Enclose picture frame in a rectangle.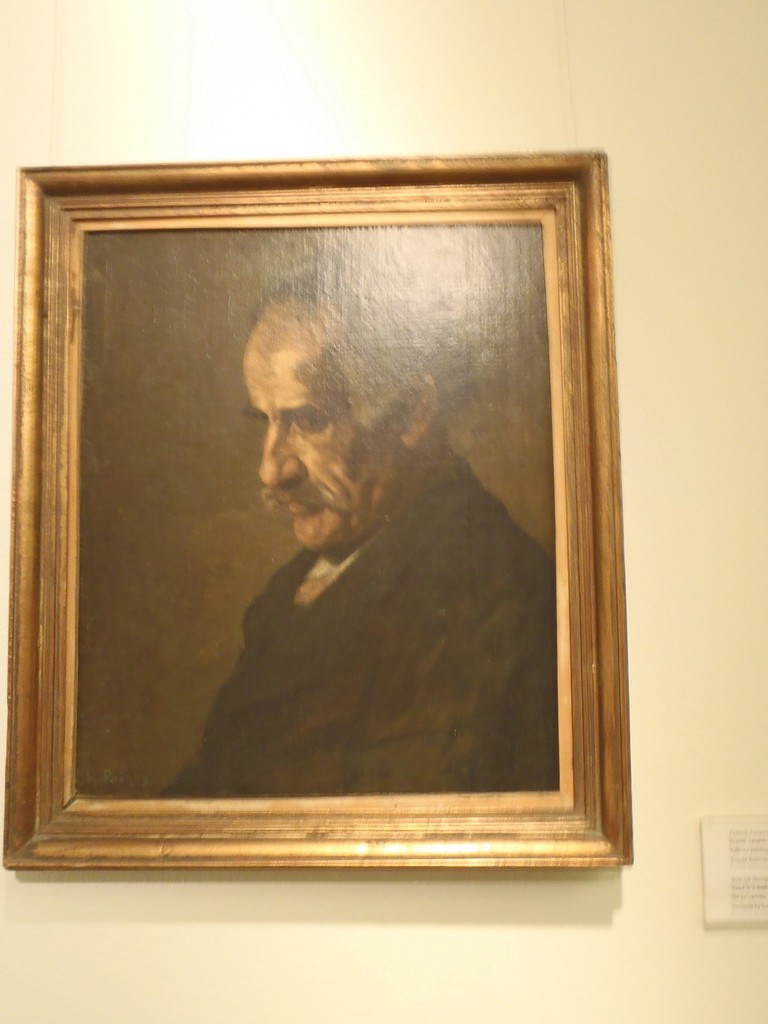
{"x1": 112, "y1": 150, "x2": 600, "y2": 815}.
